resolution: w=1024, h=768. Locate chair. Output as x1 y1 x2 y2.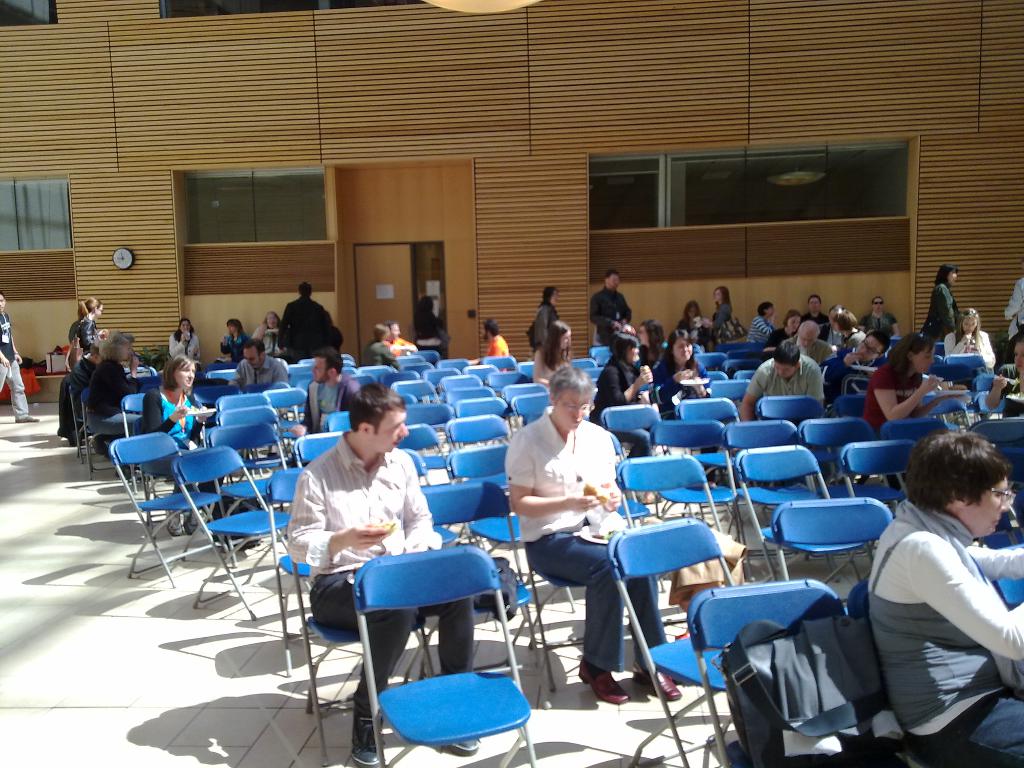
209 388 272 415.
